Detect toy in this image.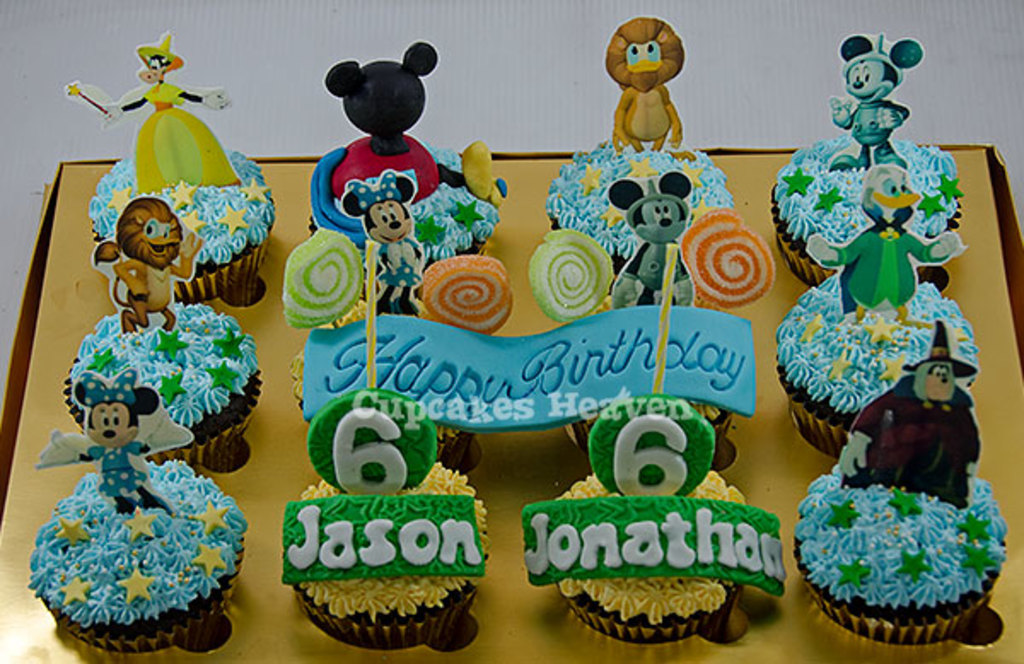
Detection: bbox=[311, 34, 510, 207].
